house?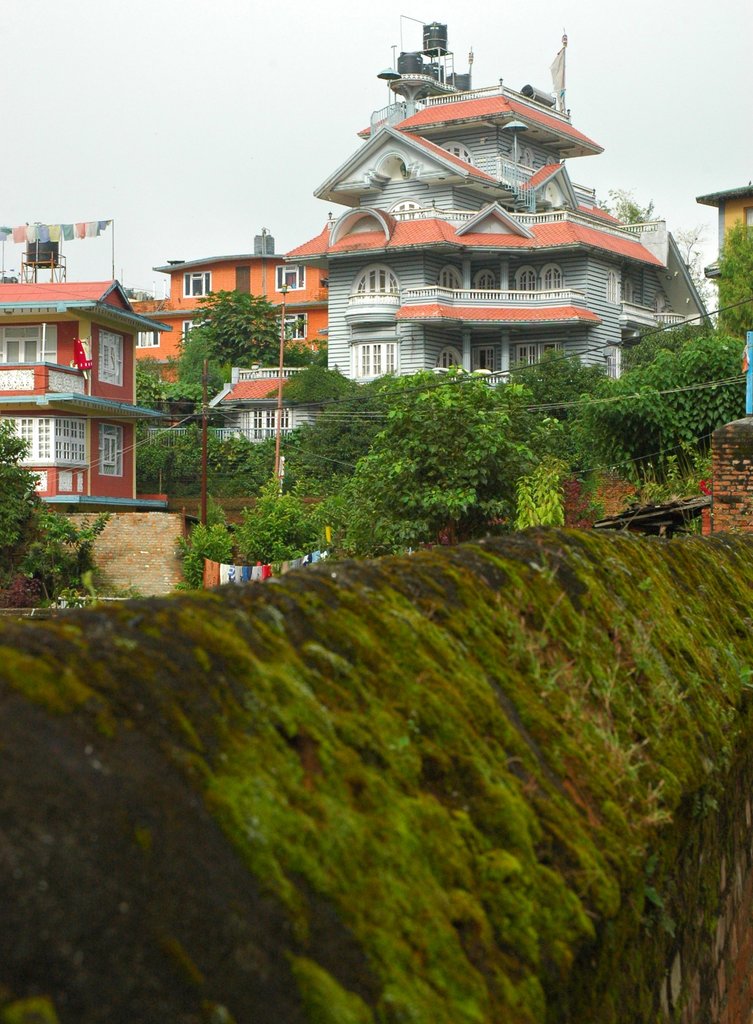
pyautogui.locateOnScreen(7, 236, 179, 515)
